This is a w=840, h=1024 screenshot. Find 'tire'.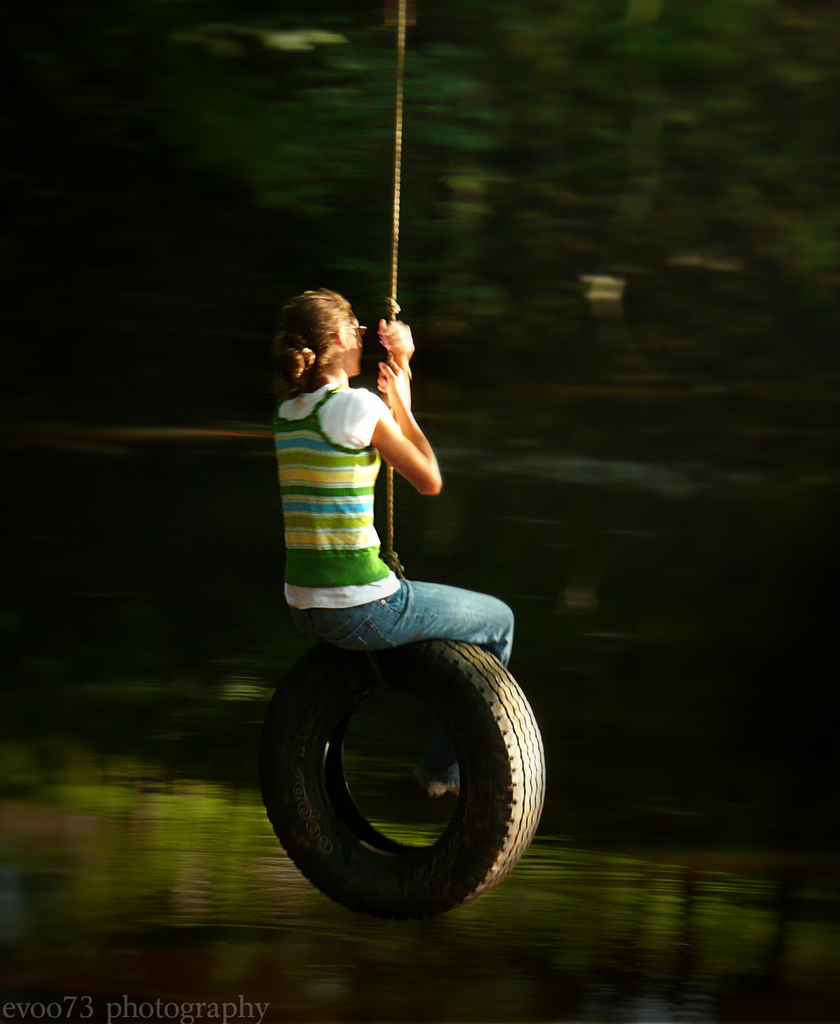
Bounding box: x1=259, y1=625, x2=544, y2=917.
